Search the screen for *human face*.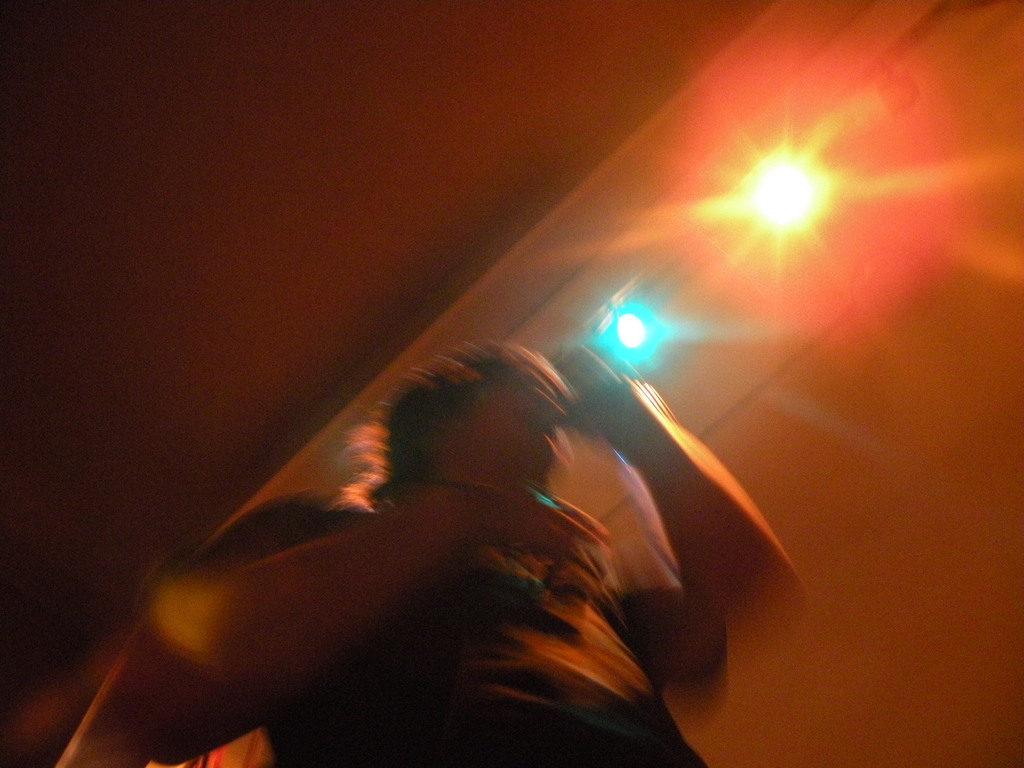
Found at select_region(460, 358, 564, 478).
